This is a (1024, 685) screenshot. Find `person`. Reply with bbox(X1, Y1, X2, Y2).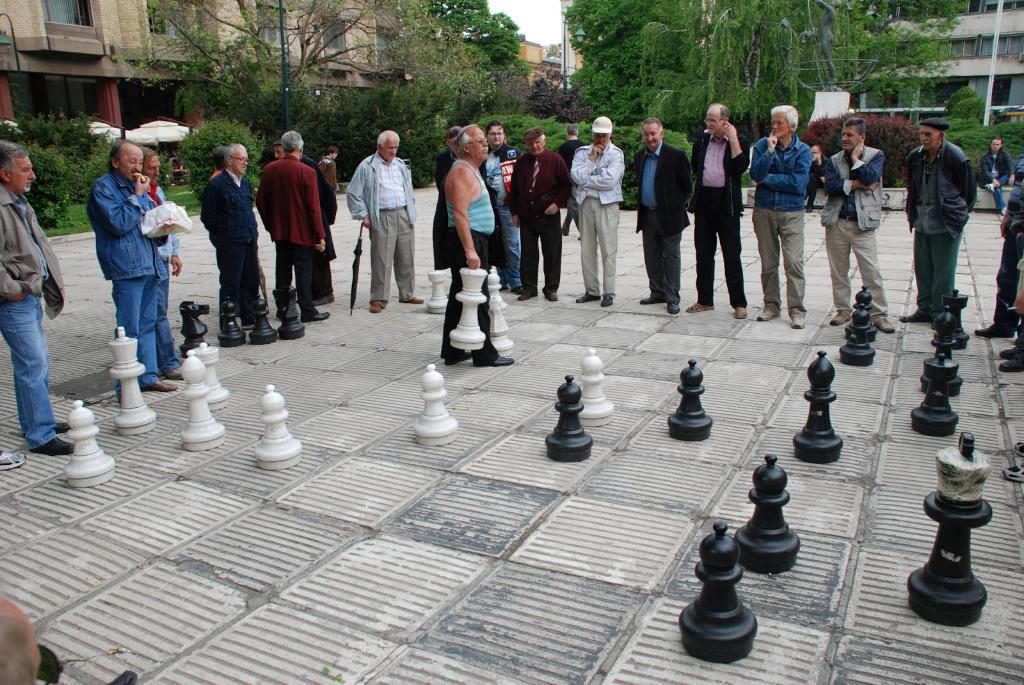
bbox(9, 134, 78, 456).
